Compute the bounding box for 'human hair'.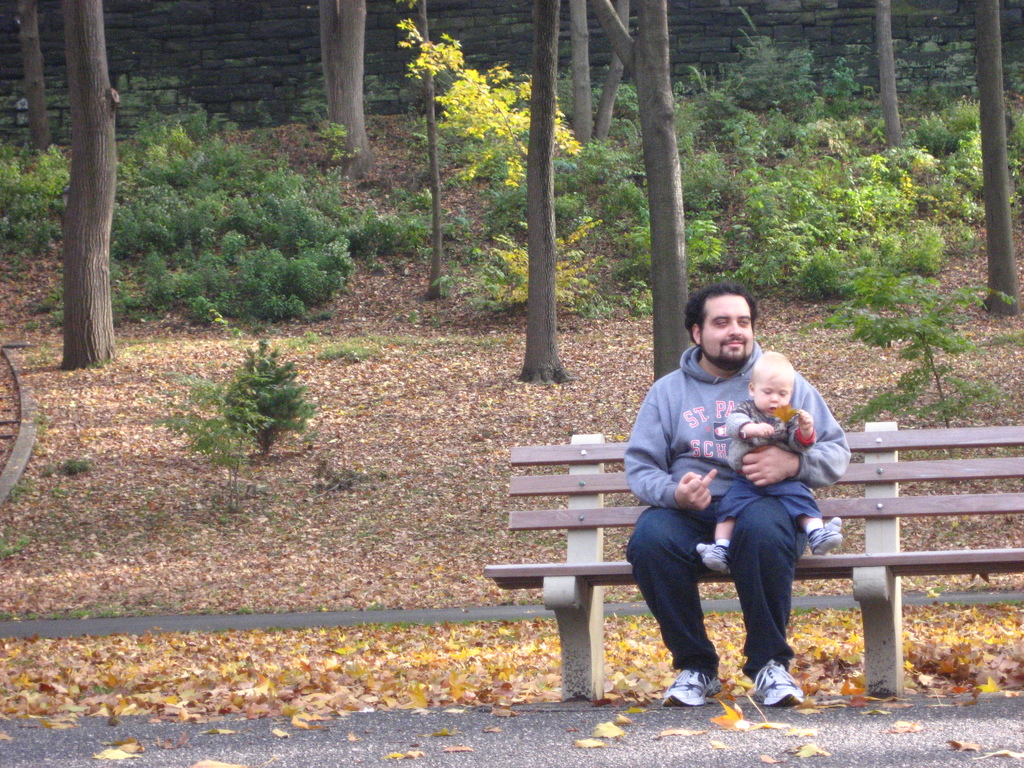
[left=748, top=351, right=796, bottom=386].
